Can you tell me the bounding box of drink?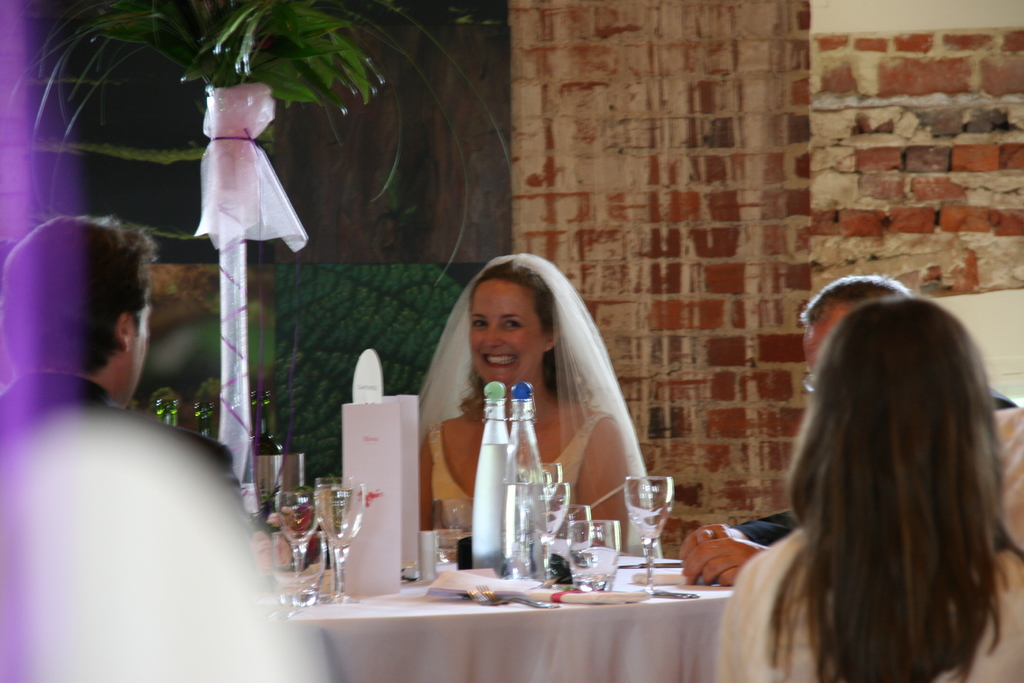
bbox=(438, 536, 467, 564).
